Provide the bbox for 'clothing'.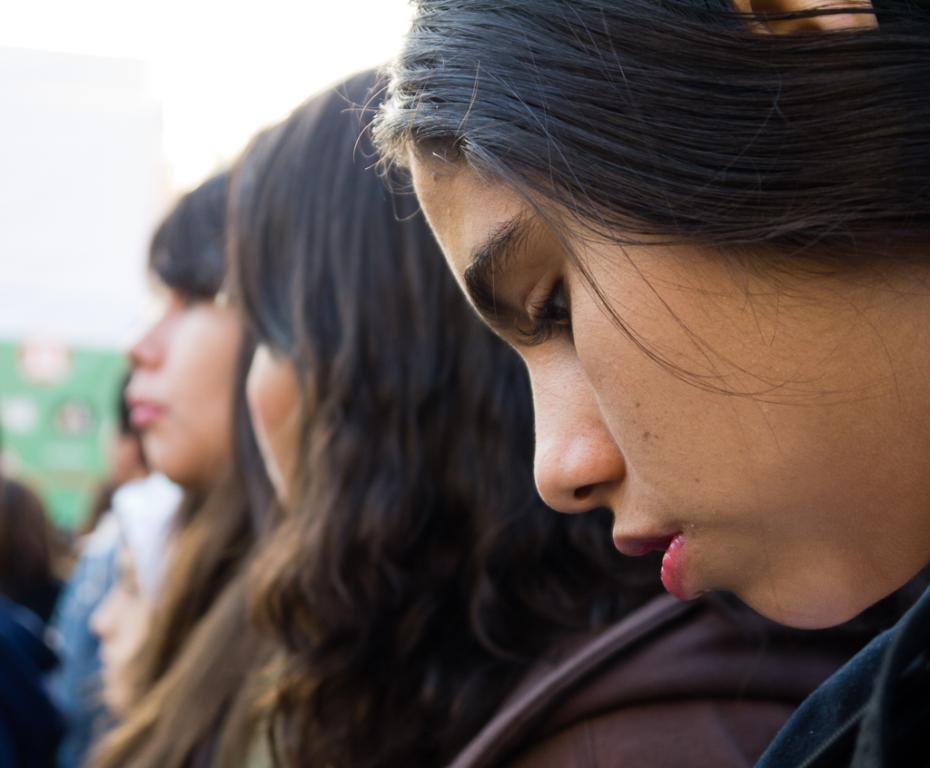
crop(447, 587, 875, 764).
